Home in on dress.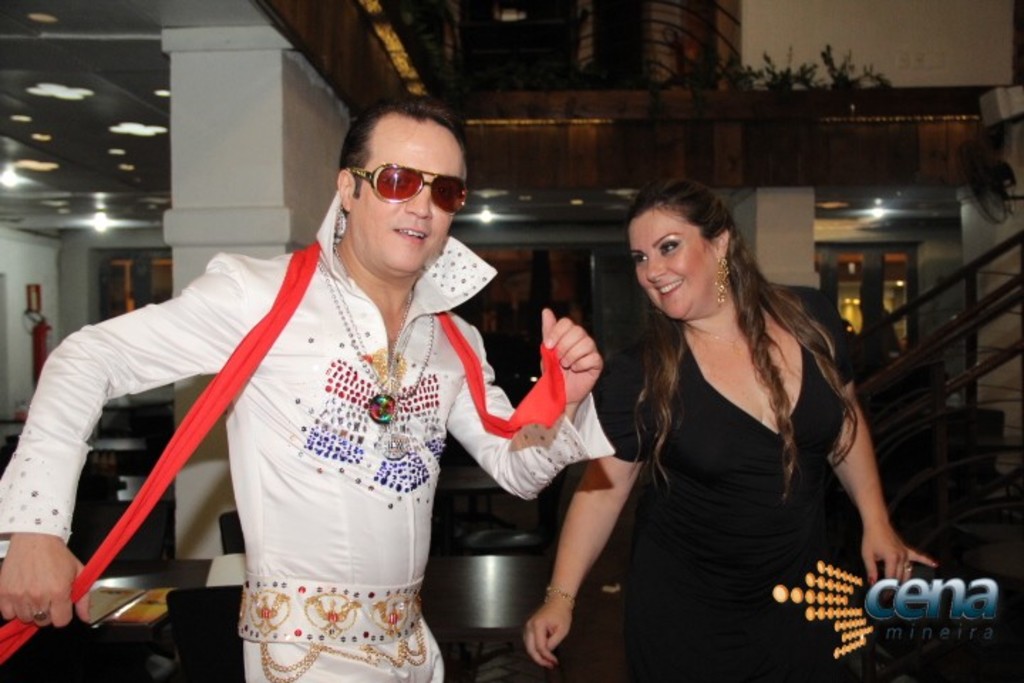
Homed in at (602, 319, 865, 682).
